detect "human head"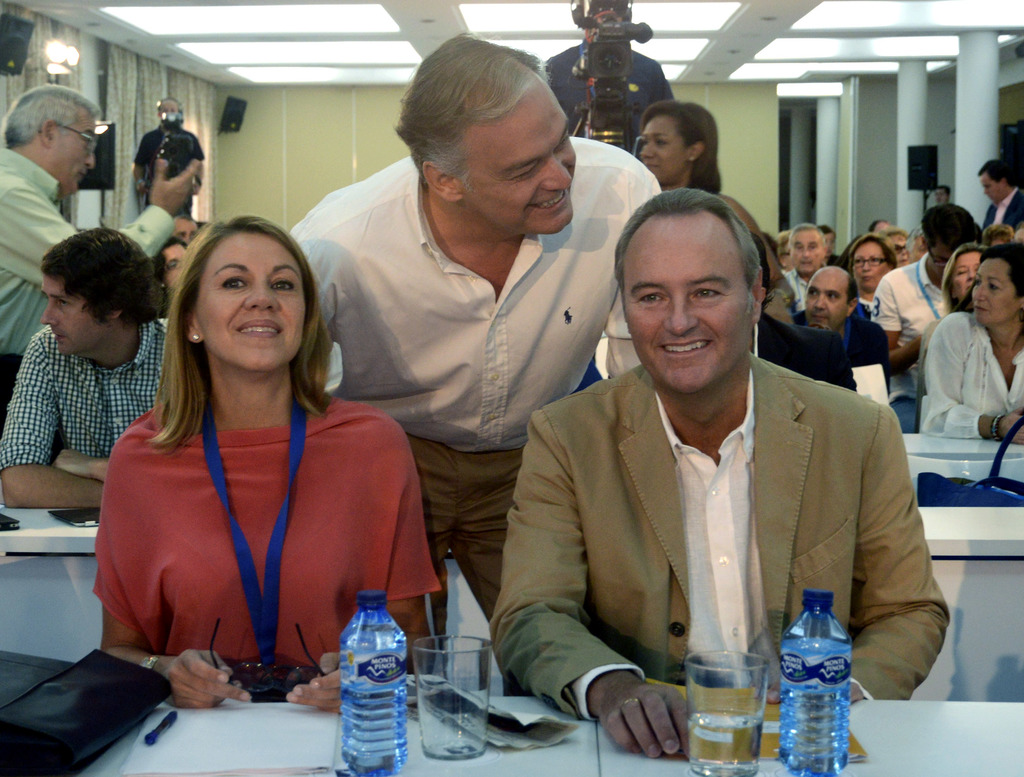
(844, 234, 899, 292)
